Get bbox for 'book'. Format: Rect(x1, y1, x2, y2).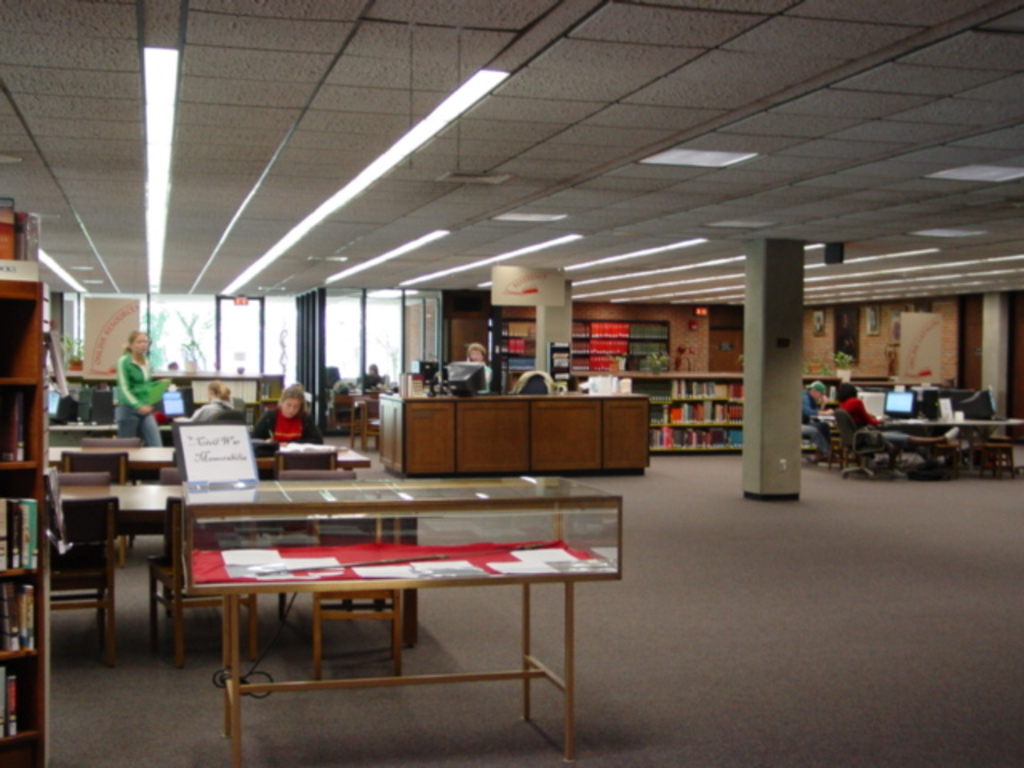
Rect(0, 666, 14, 739).
